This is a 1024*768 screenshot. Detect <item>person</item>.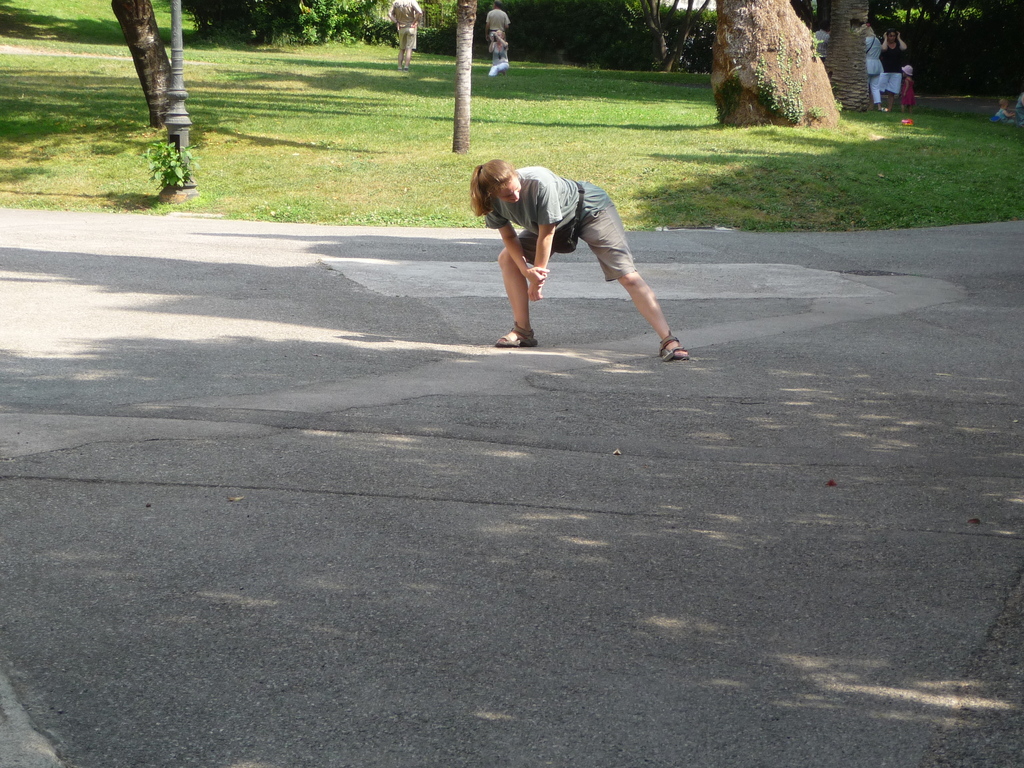
Rect(387, 0, 424, 68).
